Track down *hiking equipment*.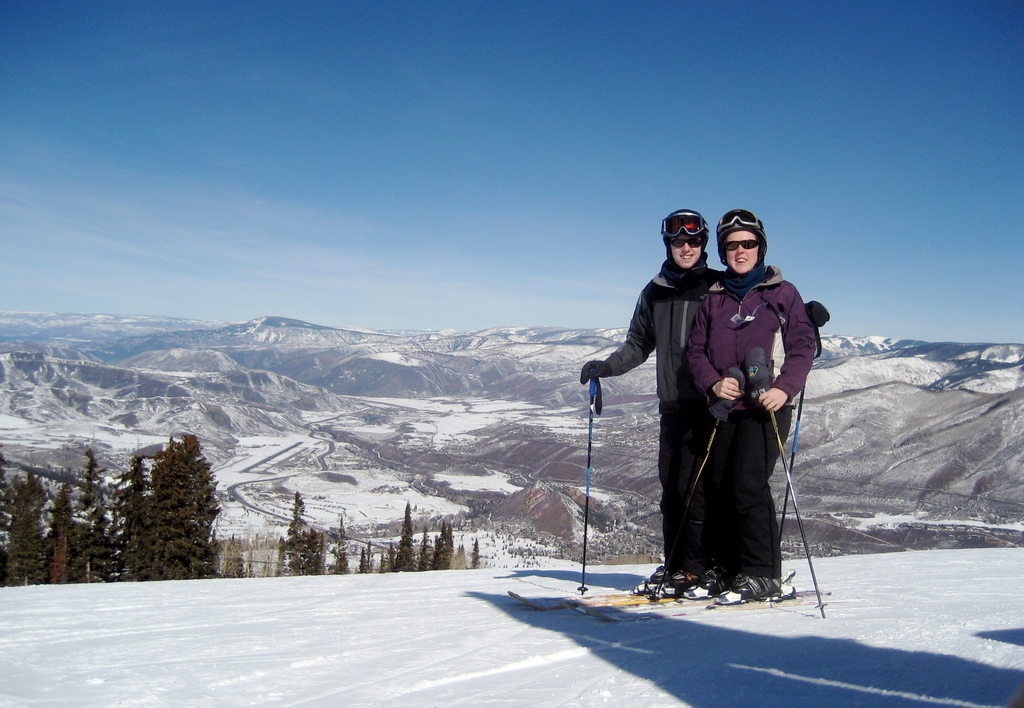
Tracked to bbox=[576, 352, 607, 609].
